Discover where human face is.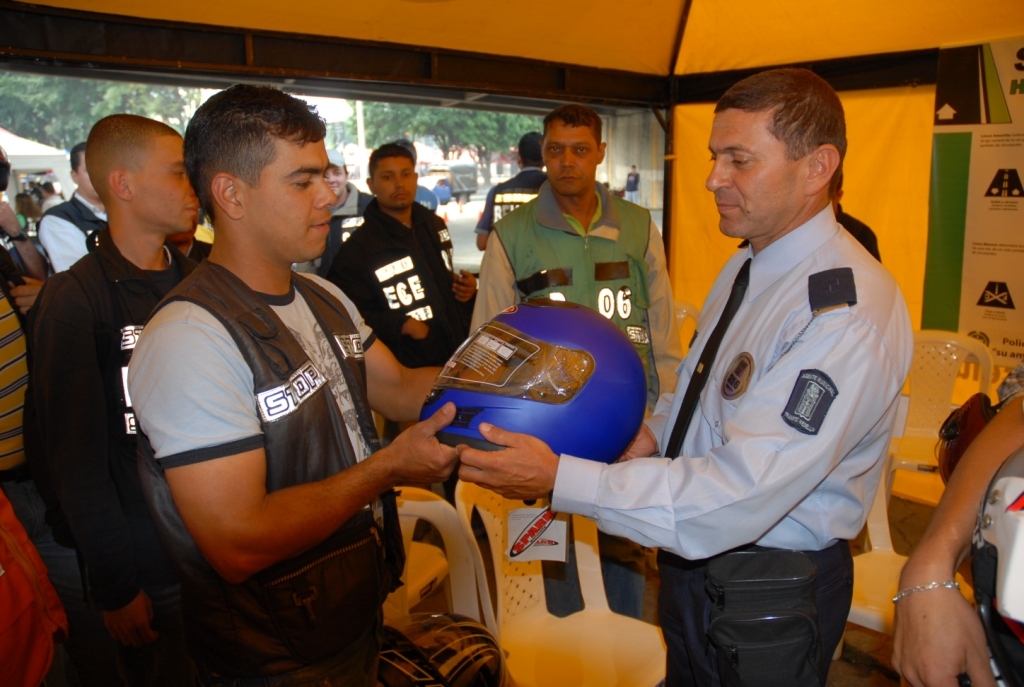
Discovered at 543 127 599 195.
